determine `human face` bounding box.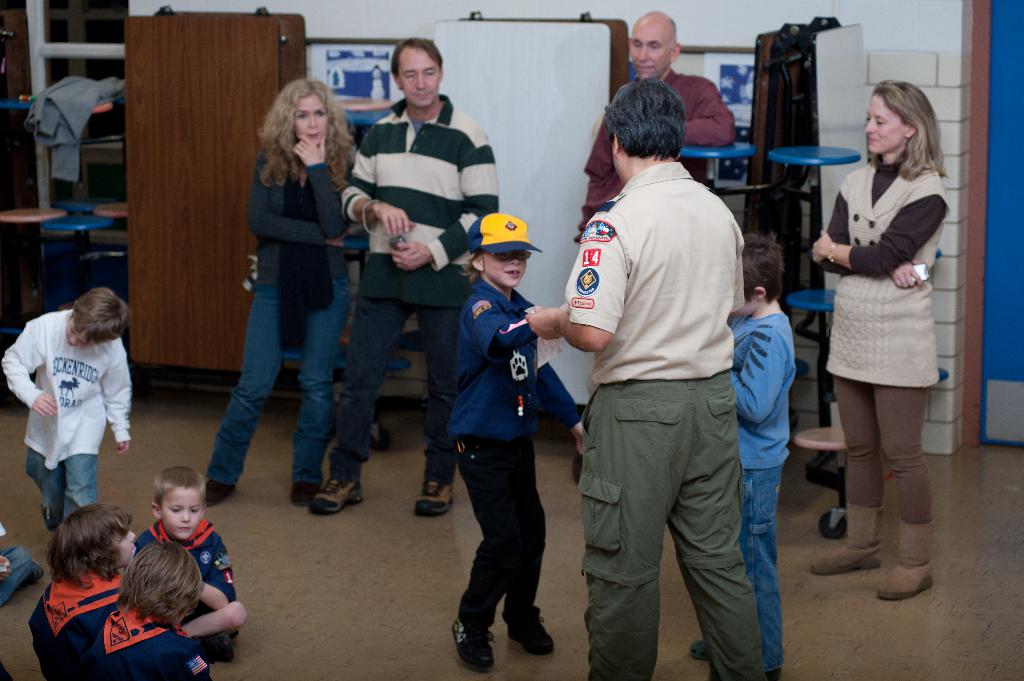
Determined: {"left": 482, "top": 250, "right": 528, "bottom": 287}.
